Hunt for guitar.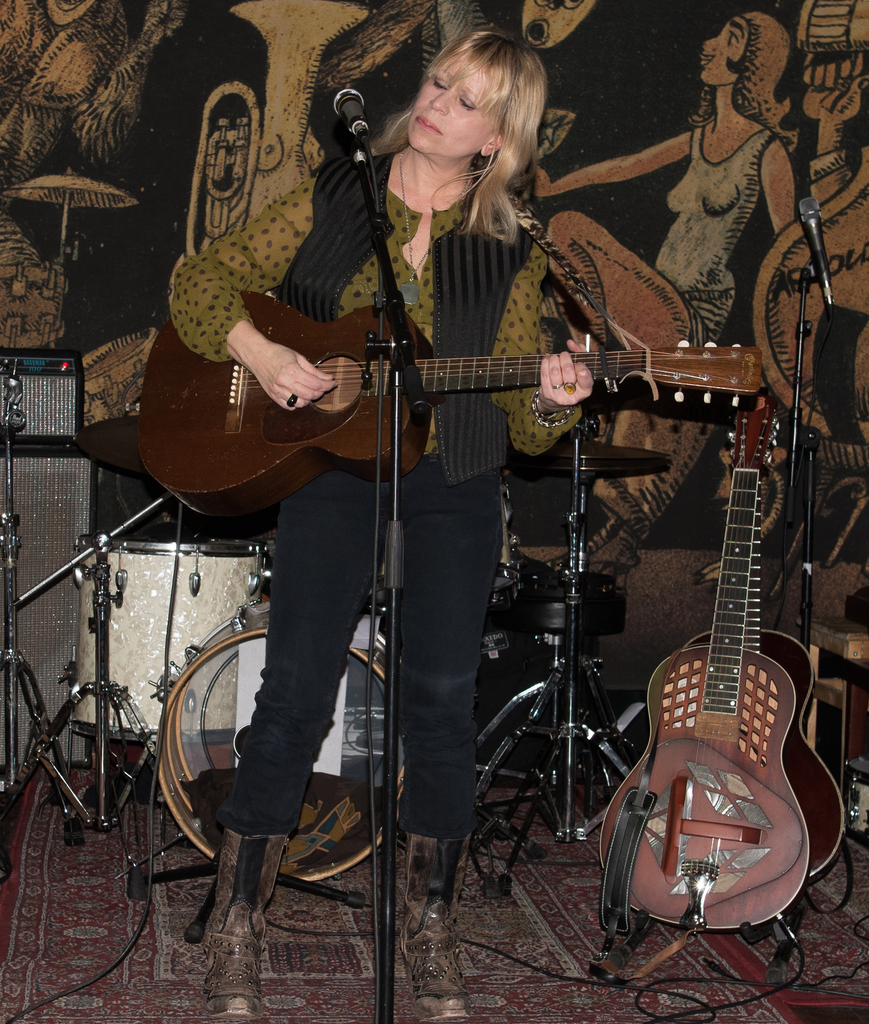
Hunted down at l=598, t=385, r=815, b=933.
